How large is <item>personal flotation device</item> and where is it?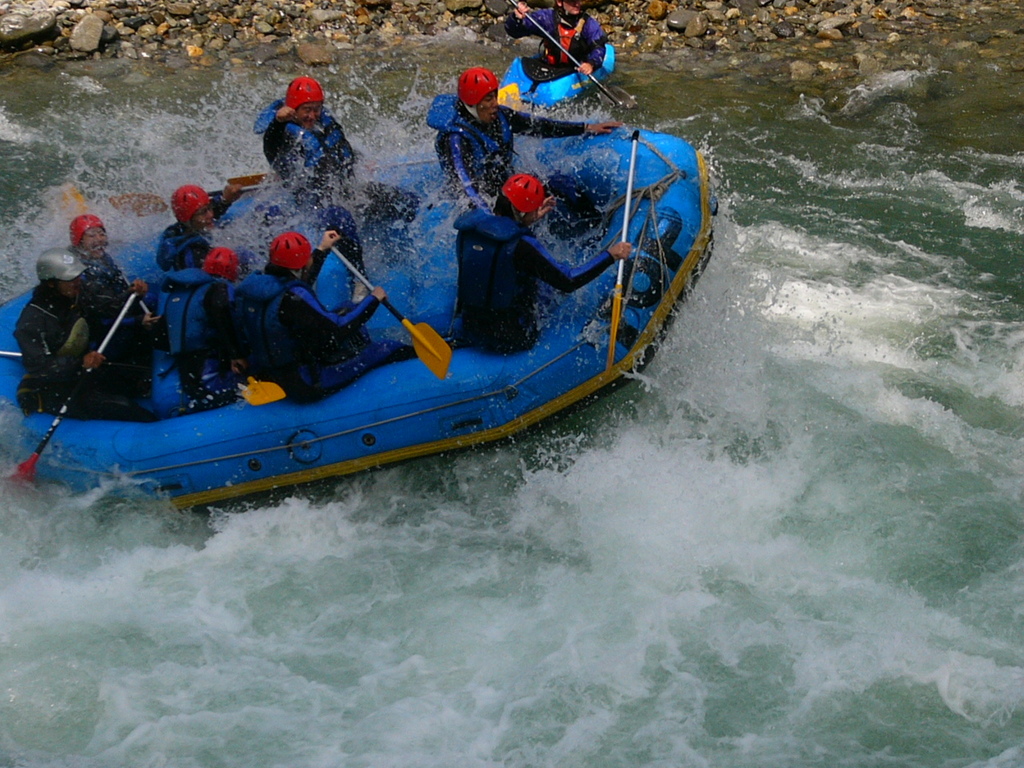
Bounding box: 450 207 539 305.
